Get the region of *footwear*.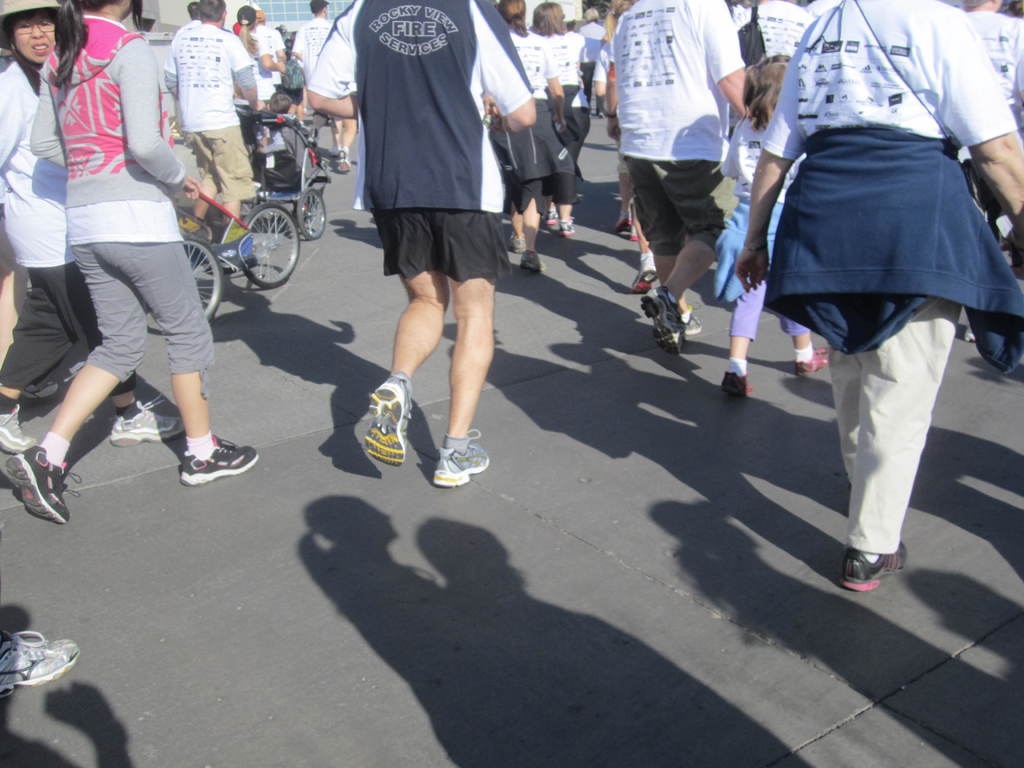
bbox=(640, 285, 680, 360).
